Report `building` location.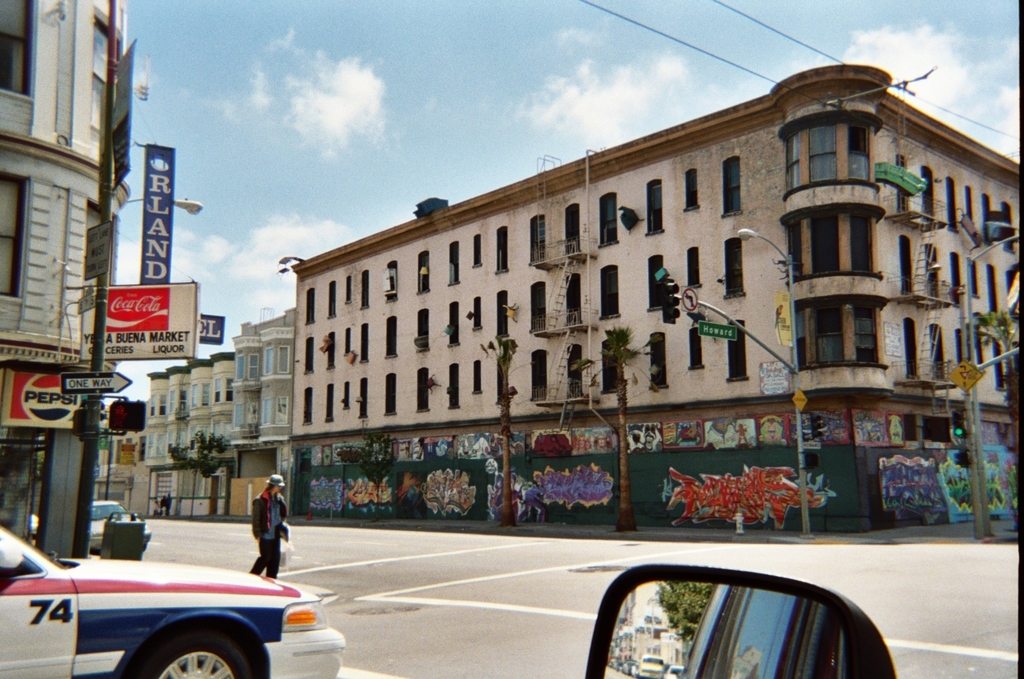
Report: pyautogui.locateOnScreen(0, 0, 126, 558).
